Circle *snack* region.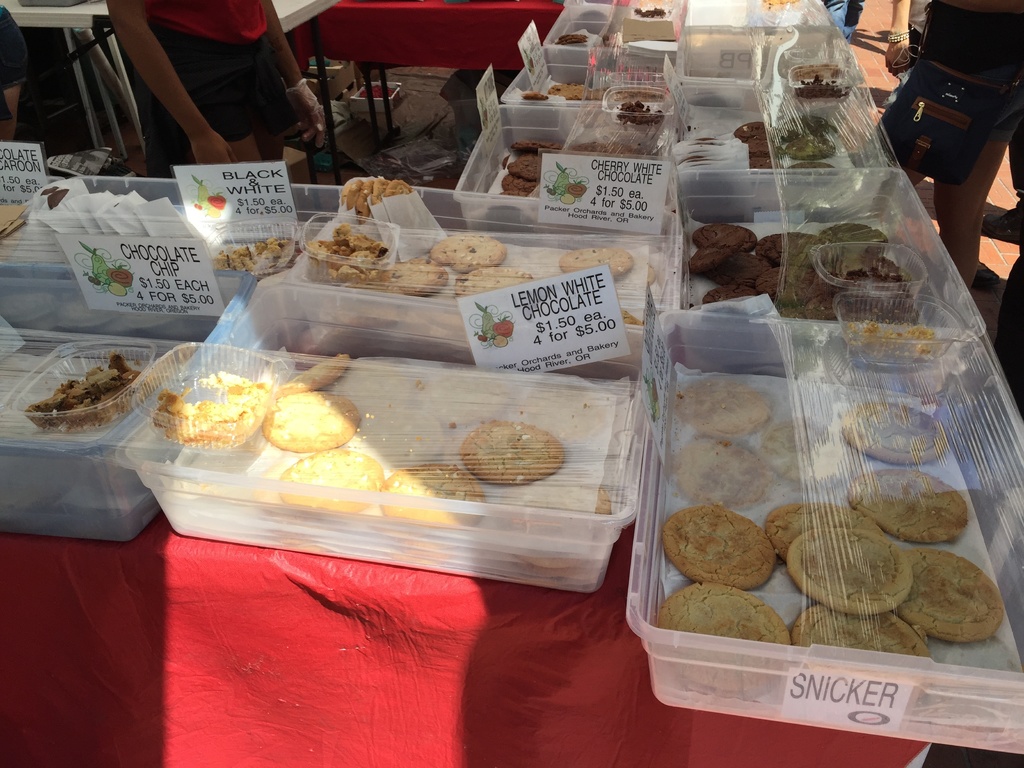
Region: 652,569,790,694.
